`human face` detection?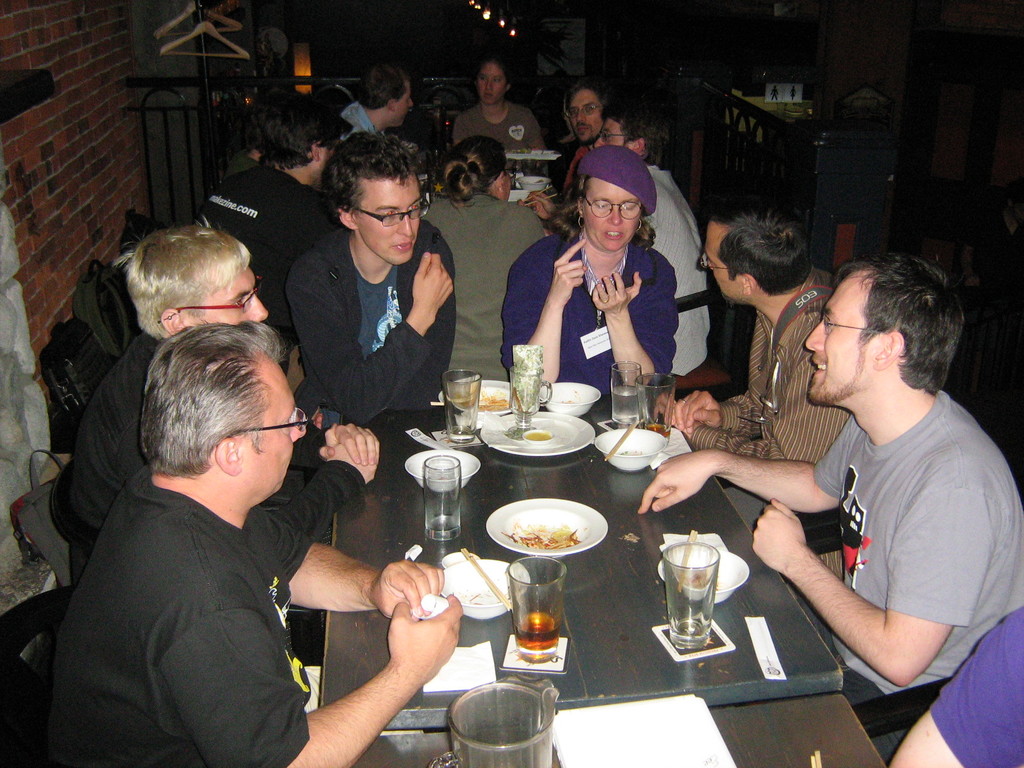
bbox(478, 65, 507, 108)
